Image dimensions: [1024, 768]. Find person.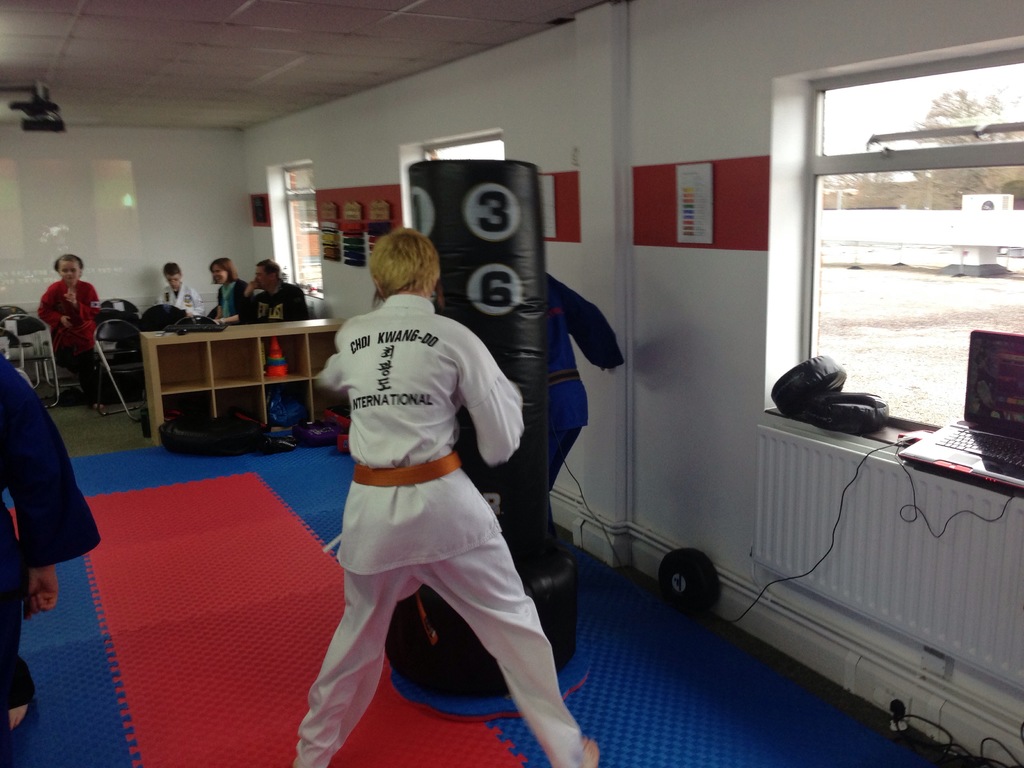
left=289, top=223, right=601, bottom=767.
